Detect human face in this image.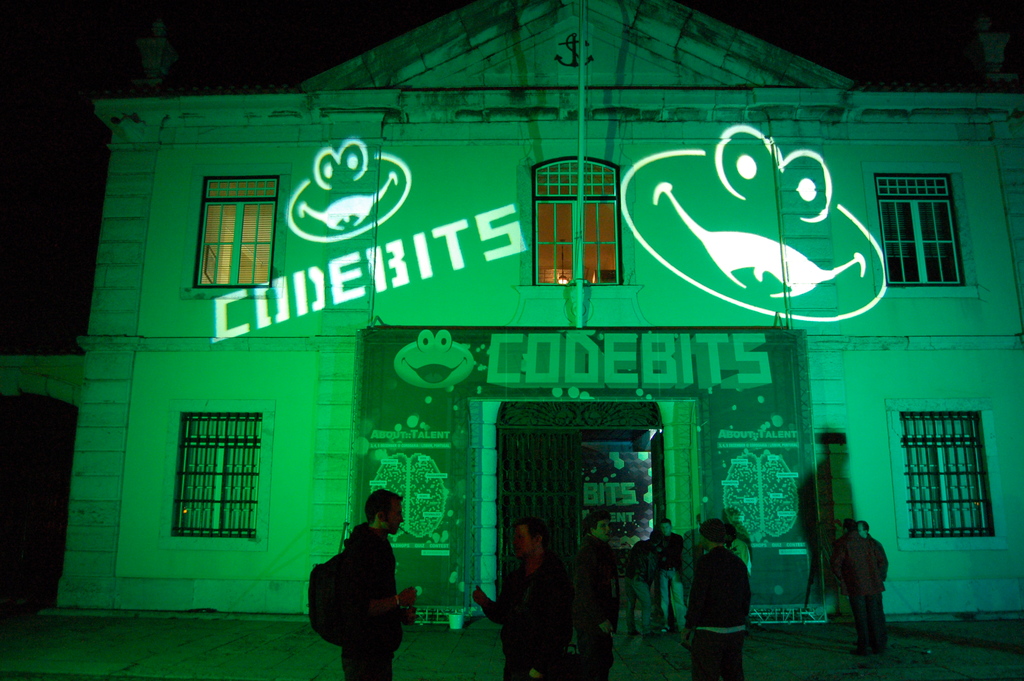
Detection: crop(514, 525, 535, 561).
